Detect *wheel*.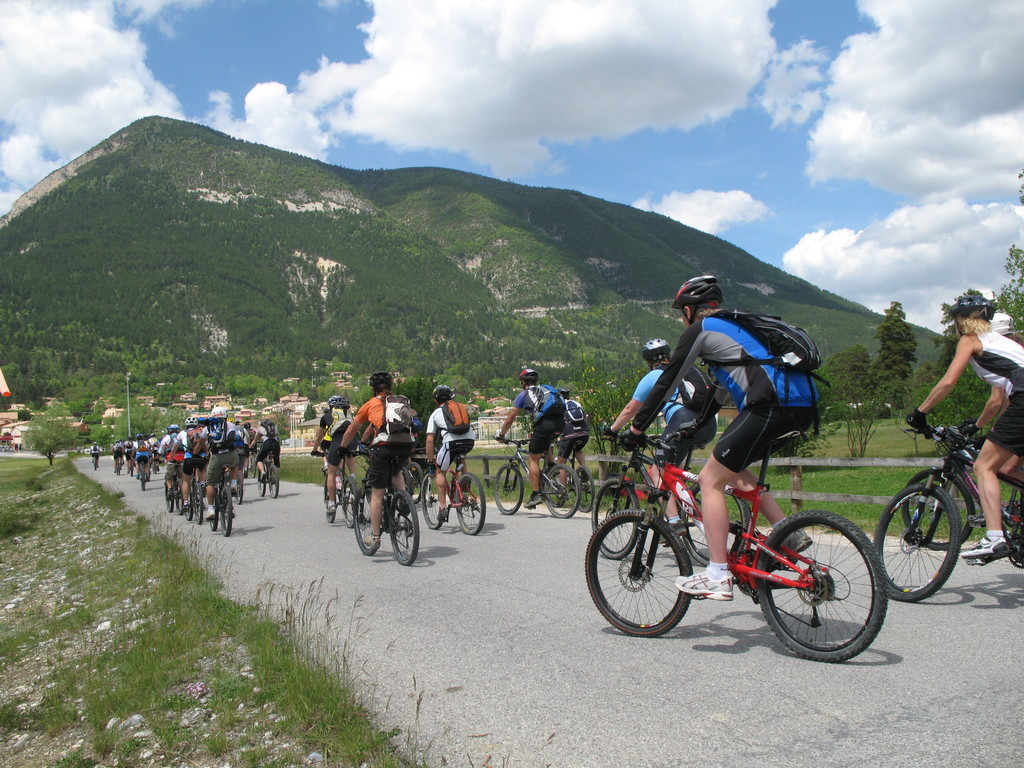
Detected at box(769, 520, 879, 660).
